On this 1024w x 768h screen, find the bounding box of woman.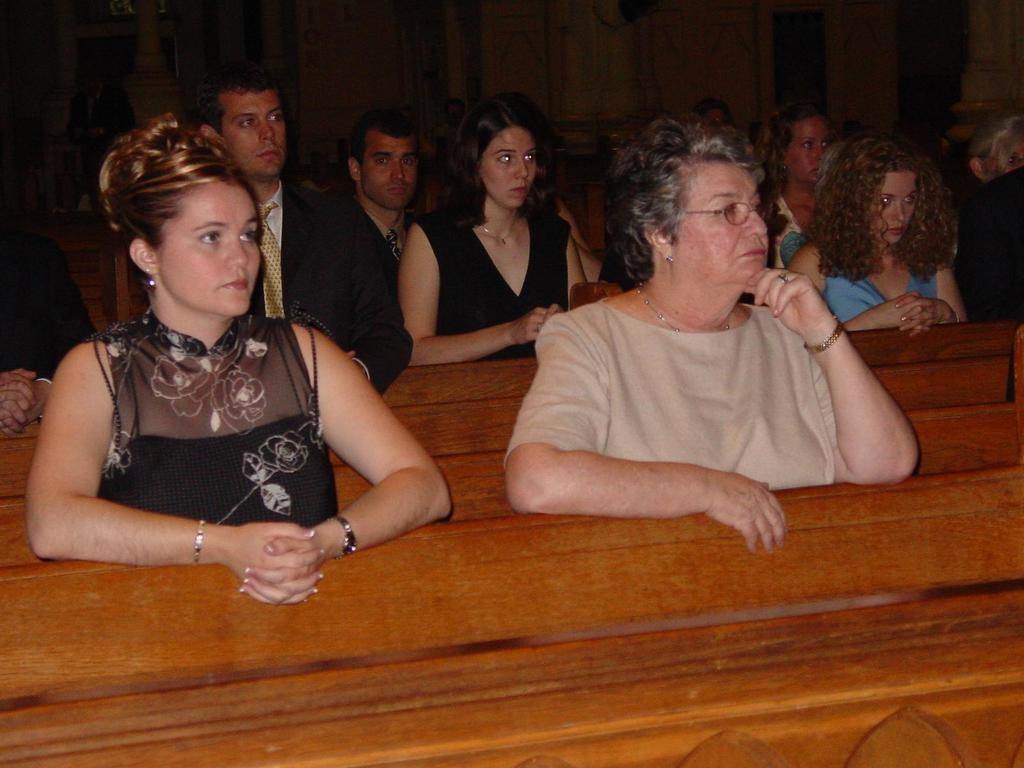
Bounding box: Rect(788, 131, 966, 339).
